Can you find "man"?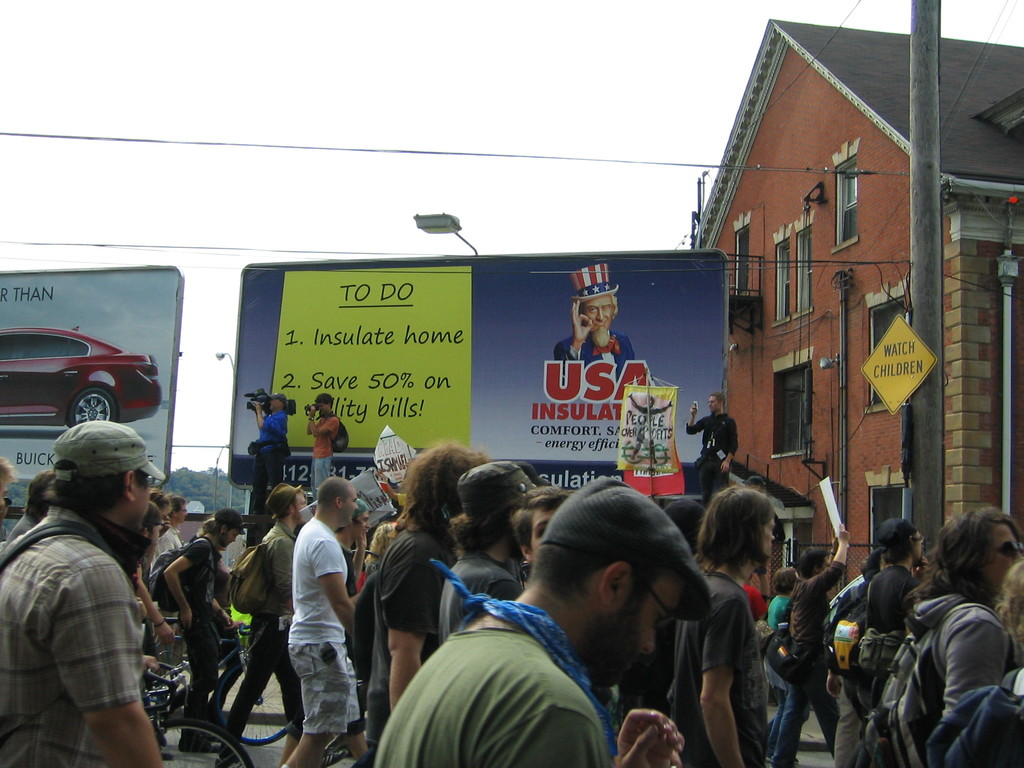
Yes, bounding box: bbox=(11, 416, 206, 767).
